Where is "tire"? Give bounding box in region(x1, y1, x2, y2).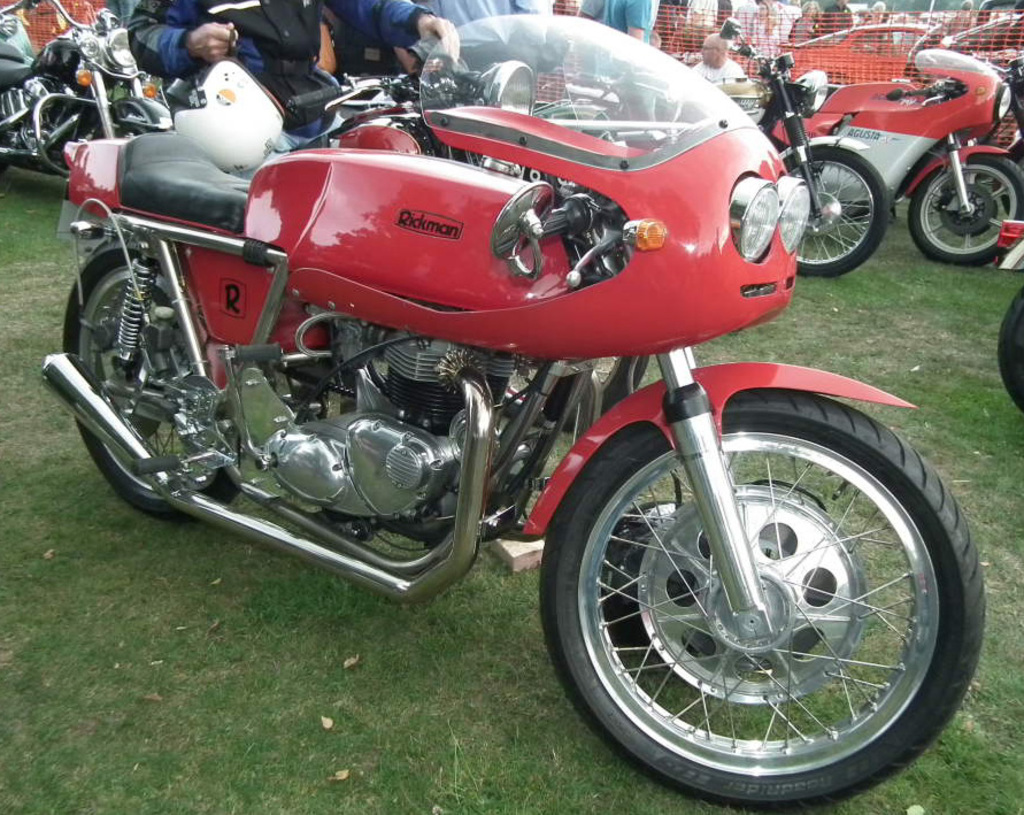
region(999, 280, 1023, 408).
